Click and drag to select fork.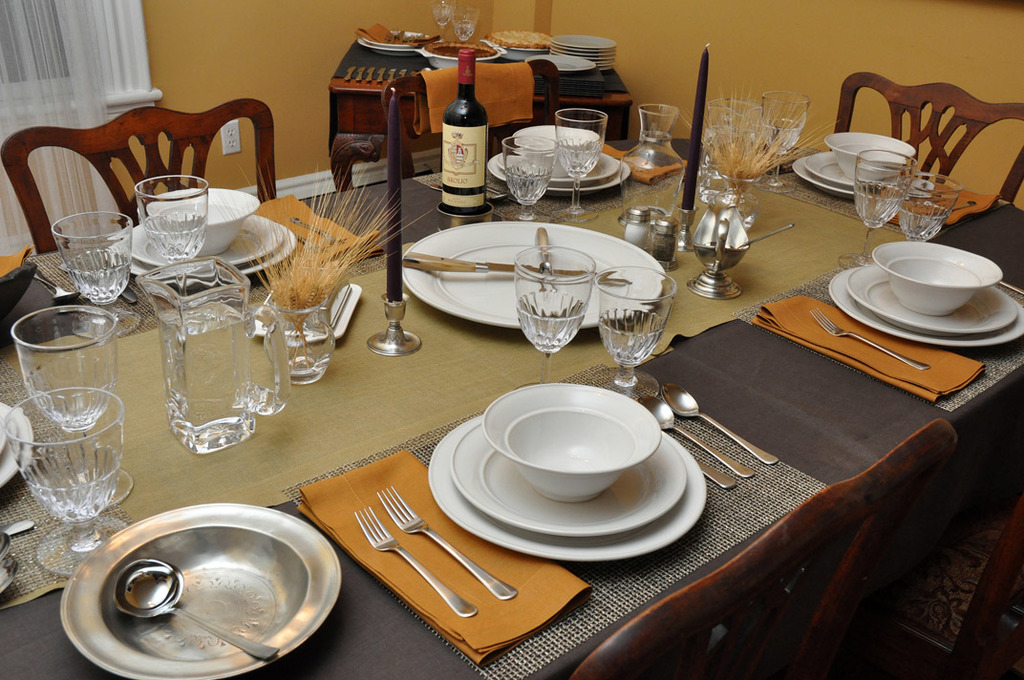
Selection: 353:505:480:618.
